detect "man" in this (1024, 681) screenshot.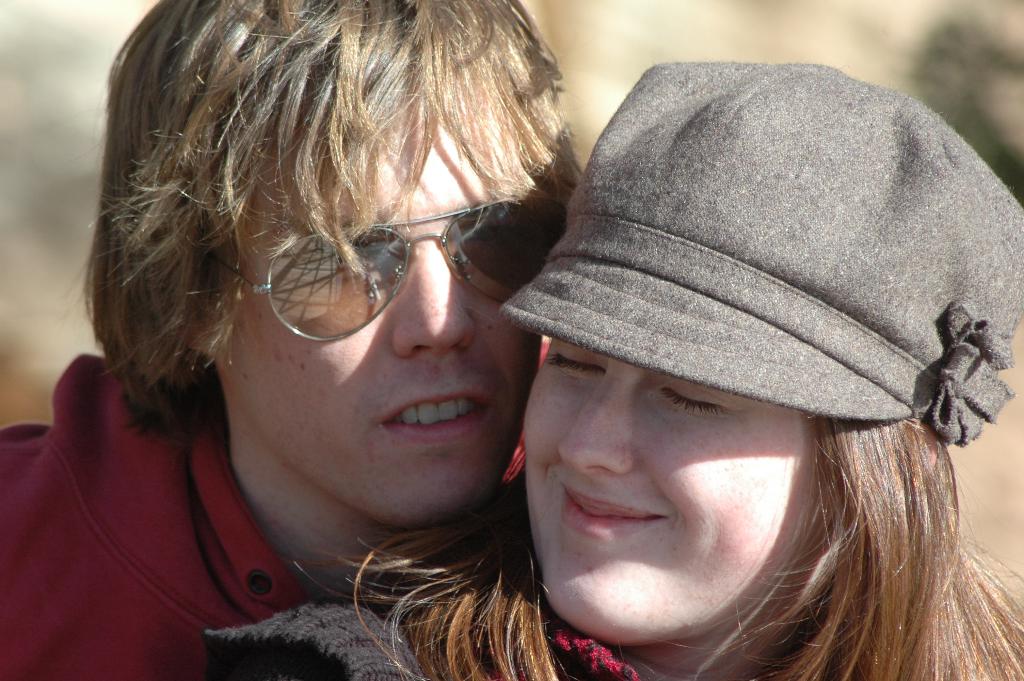
Detection: (0, 0, 586, 680).
